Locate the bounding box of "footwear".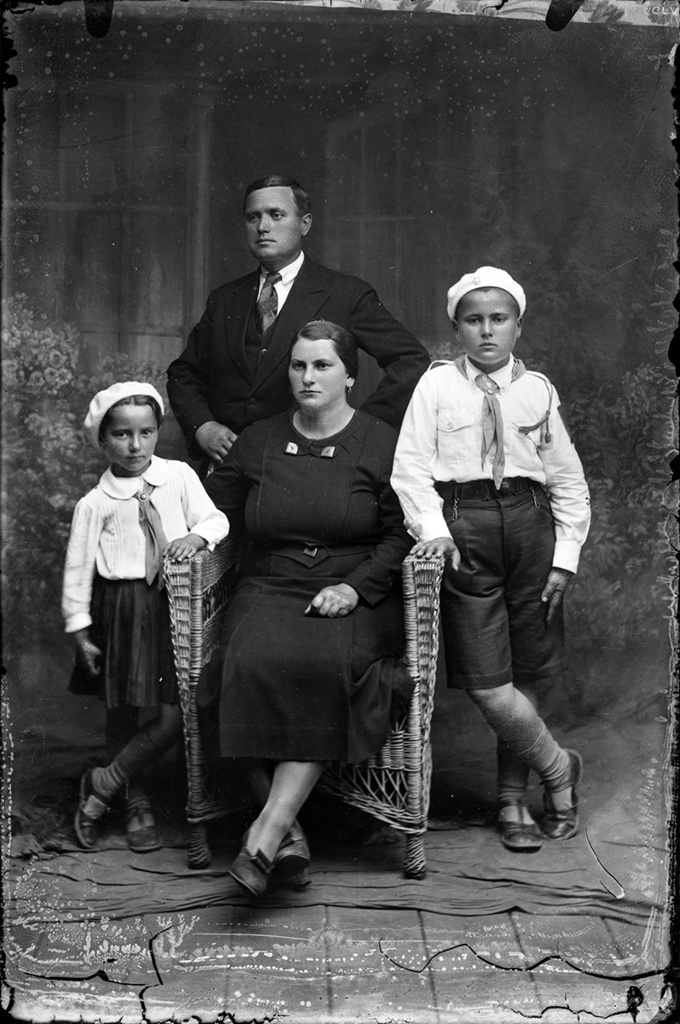
Bounding box: 125, 795, 166, 855.
